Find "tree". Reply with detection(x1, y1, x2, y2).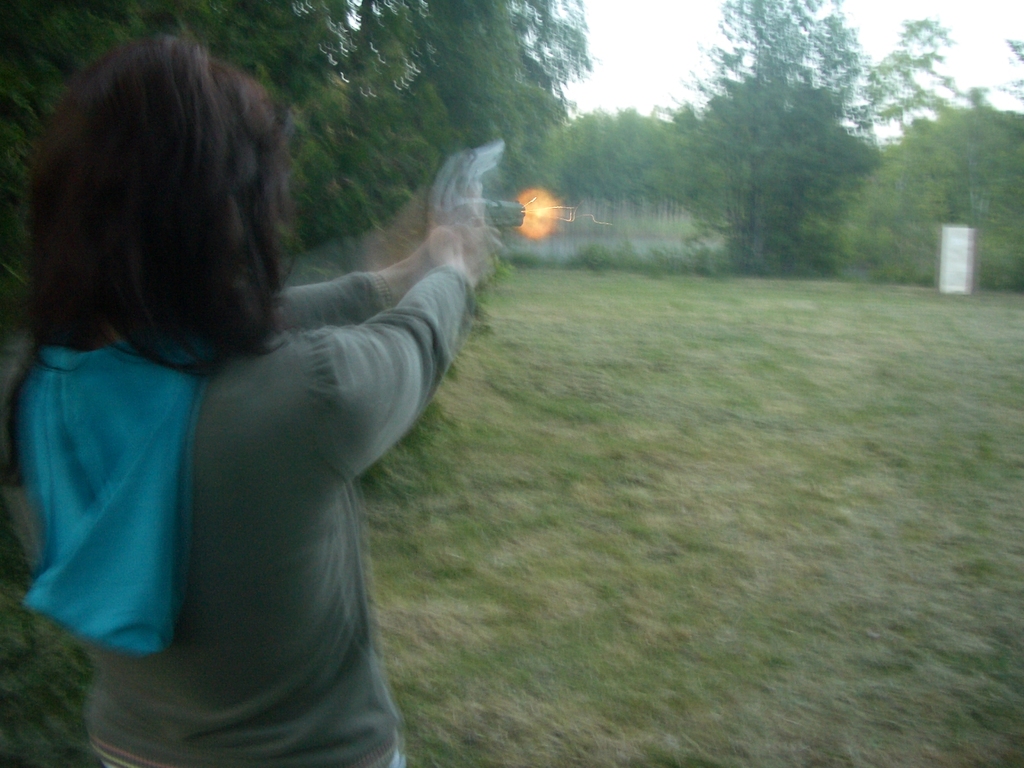
detection(837, 17, 1023, 242).
